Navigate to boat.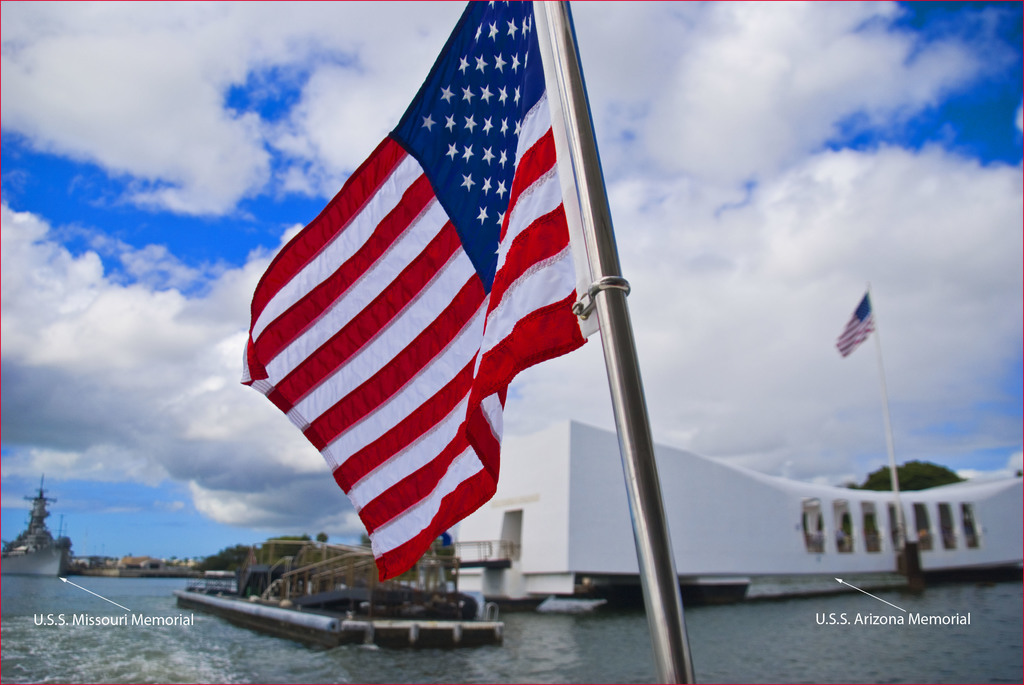
Navigation target: (133, 524, 559, 654).
